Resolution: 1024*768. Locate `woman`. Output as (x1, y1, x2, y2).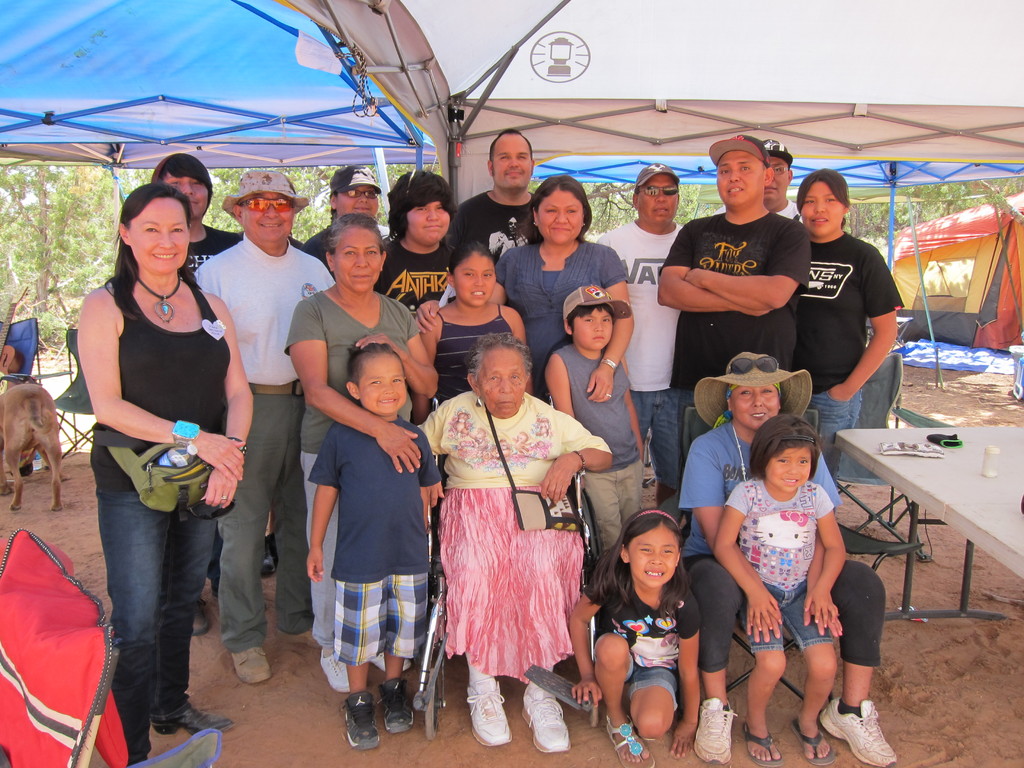
(280, 212, 438, 701).
